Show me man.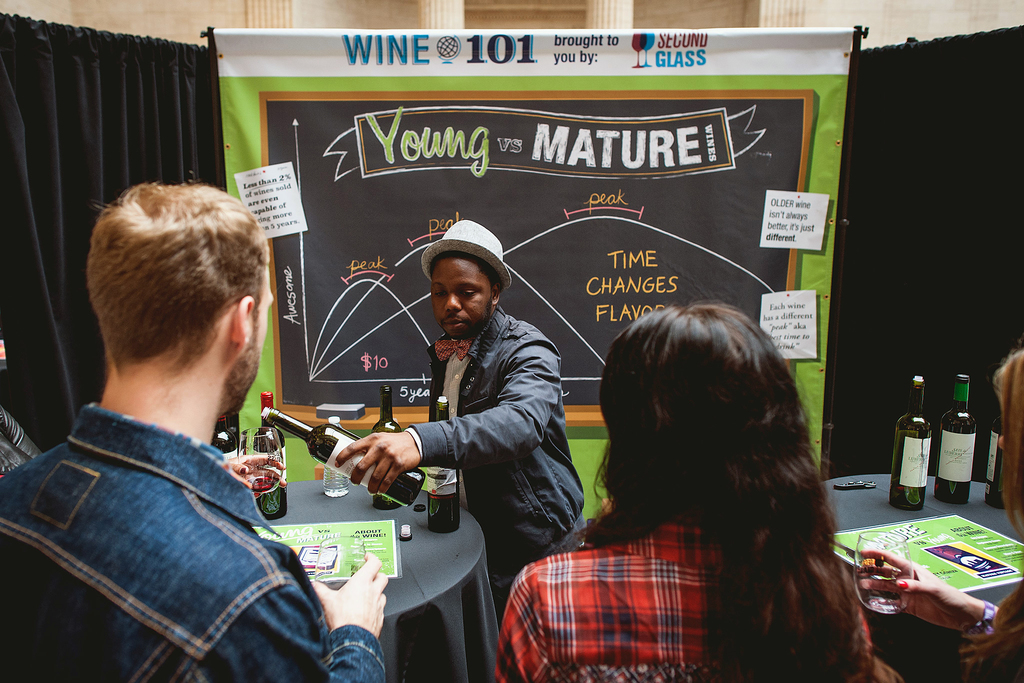
man is here: bbox=[0, 171, 350, 682].
